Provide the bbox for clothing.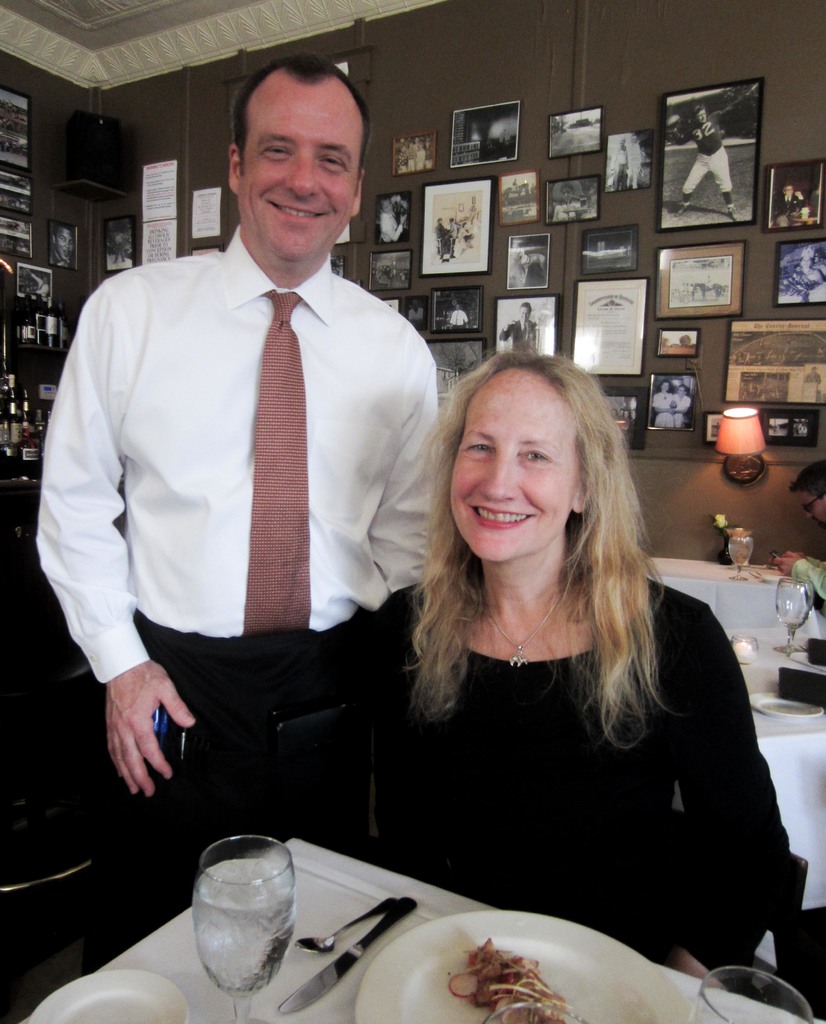
box=[795, 554, 825, 612].
